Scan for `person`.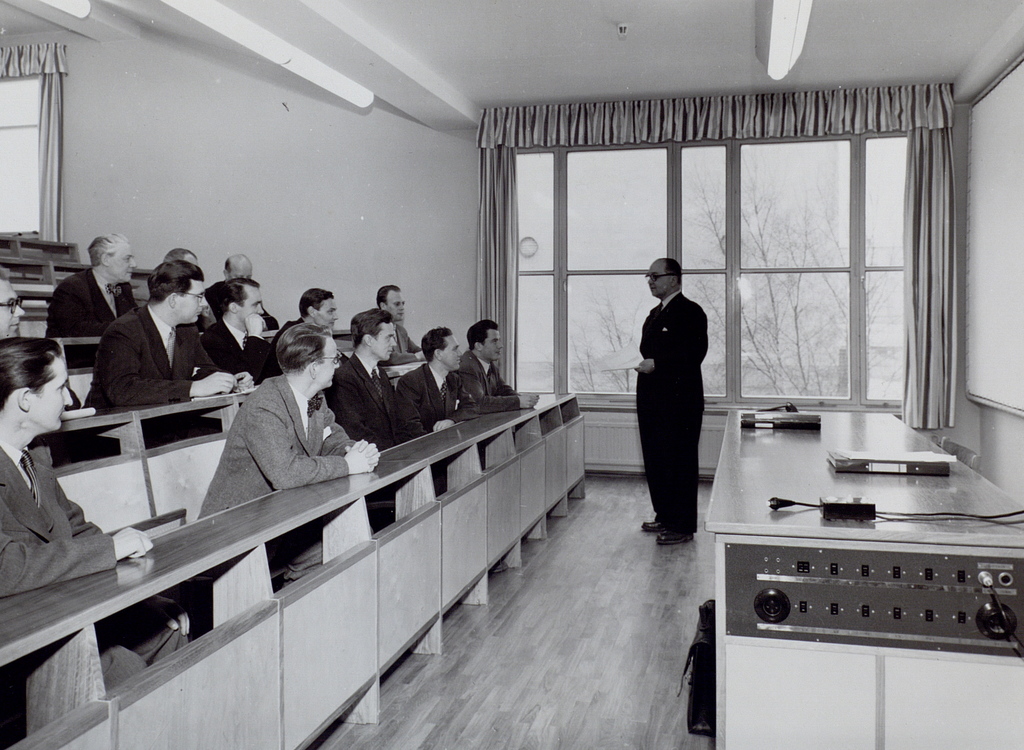
Scan result: select_region(277, 289, 336, 366).
